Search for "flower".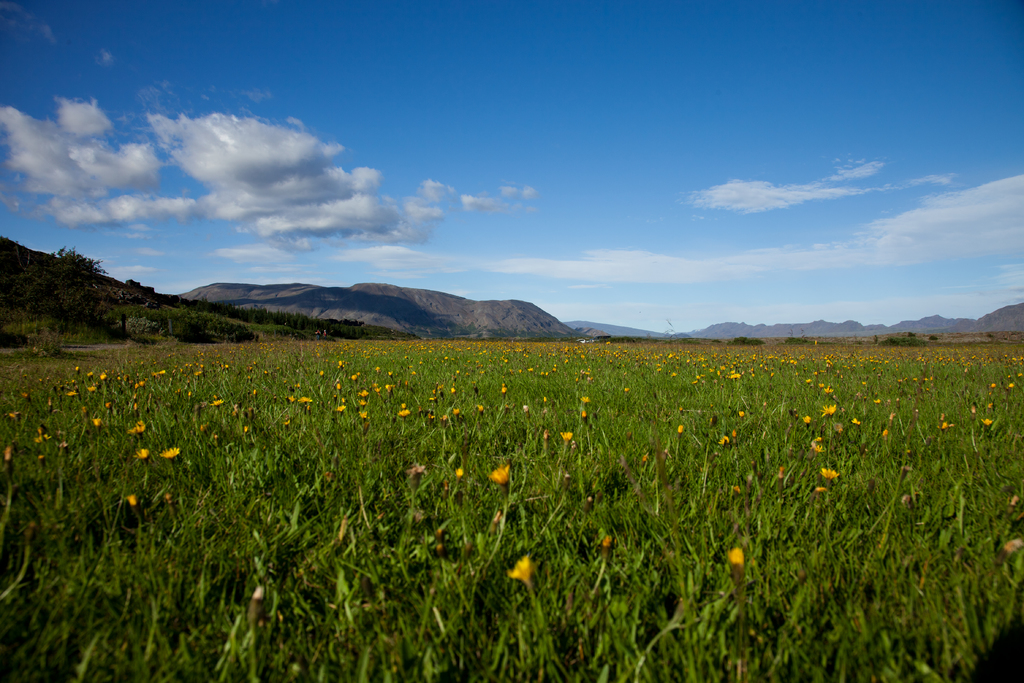
Found at select_region(977, 418, 993, 427).
